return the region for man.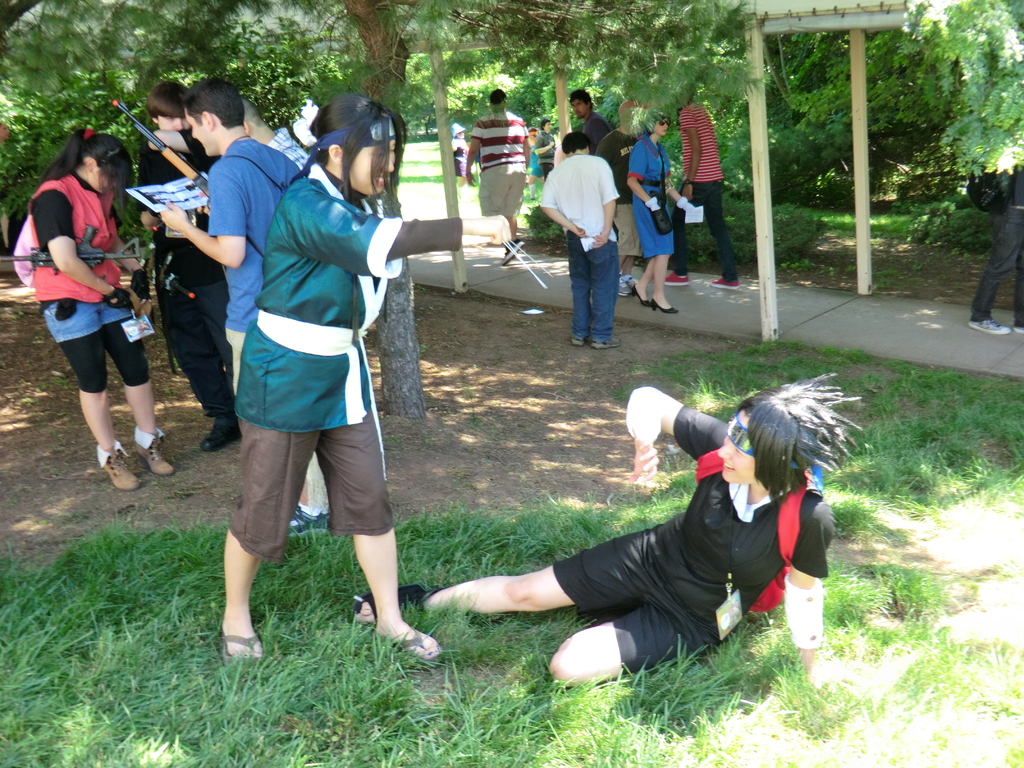
bbox=[541, 120, 634, 346].
